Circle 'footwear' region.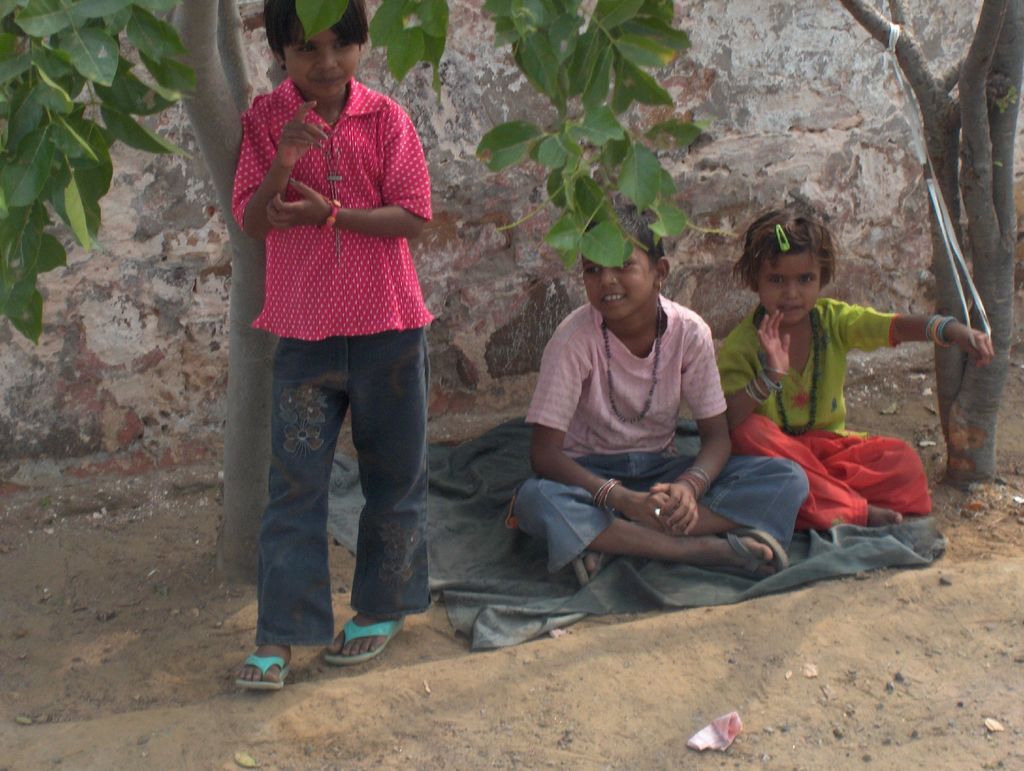
Region: {"x1": 324, "y1": 613, "x2": 404, "y2": 667}.
